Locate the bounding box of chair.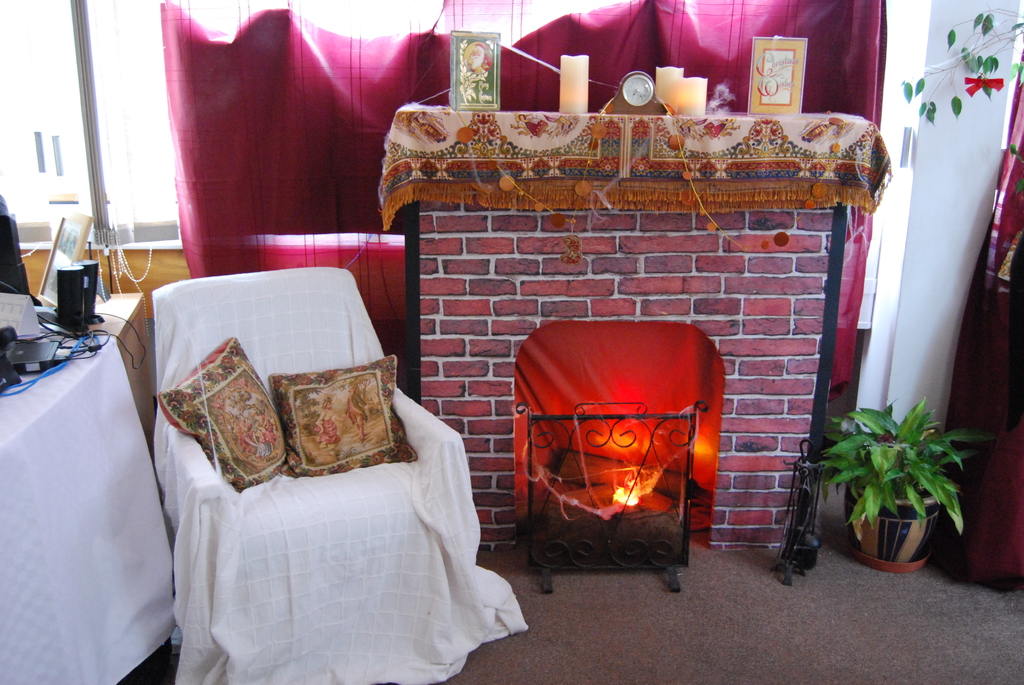
Bounding box: (x1=125, y1=272, x2=445, y2=675).
